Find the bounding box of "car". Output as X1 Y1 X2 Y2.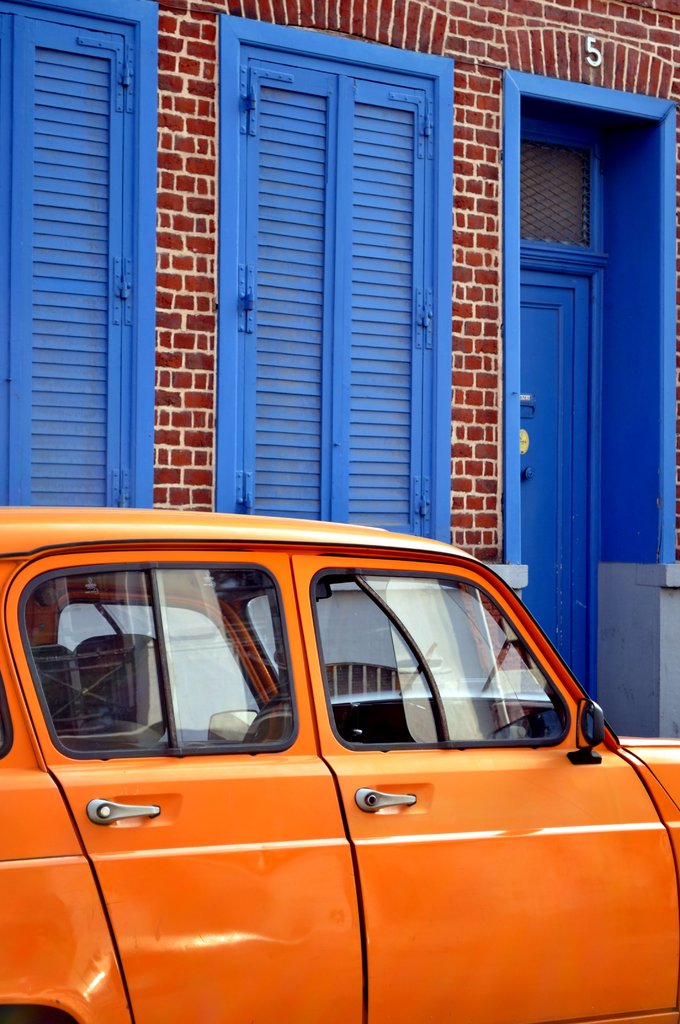
0 506 679 1023.
